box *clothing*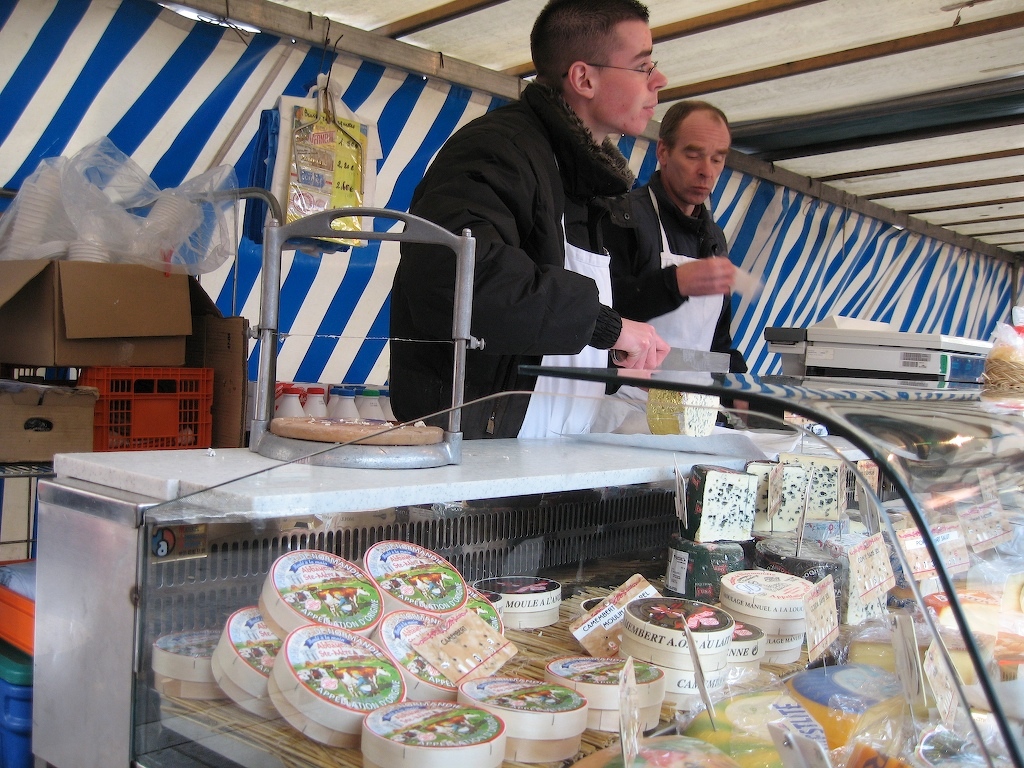
BBox(408, 32, 703, 411)
